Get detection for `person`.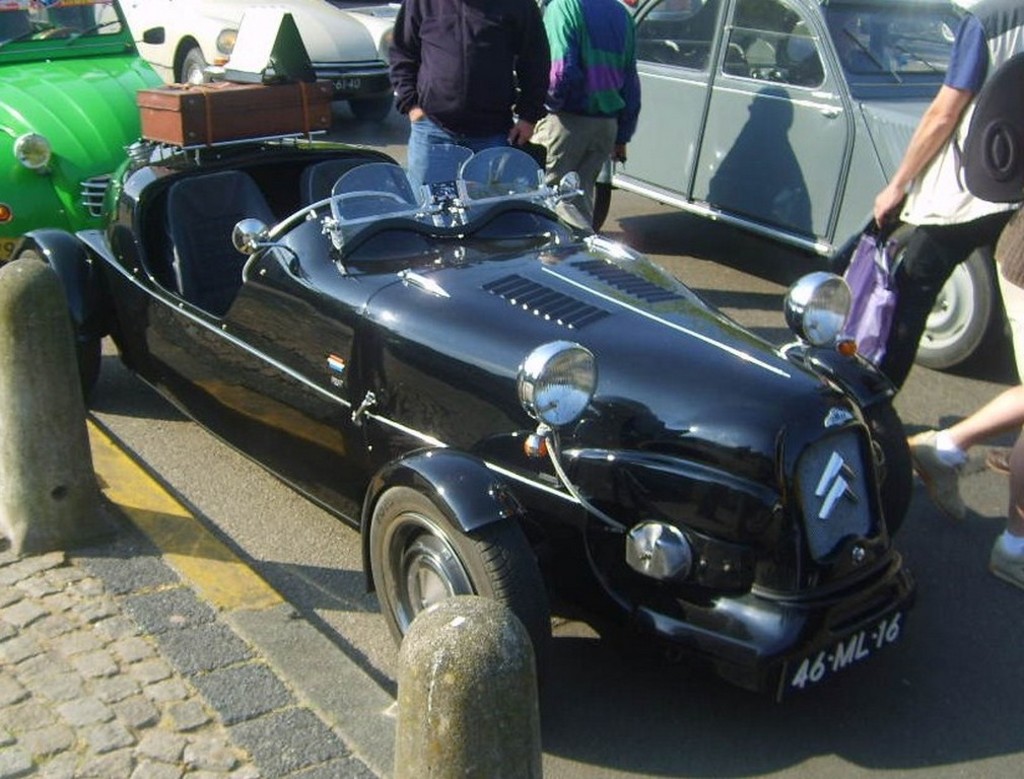
Detection: bbox(895, 89, 1023, 595).
